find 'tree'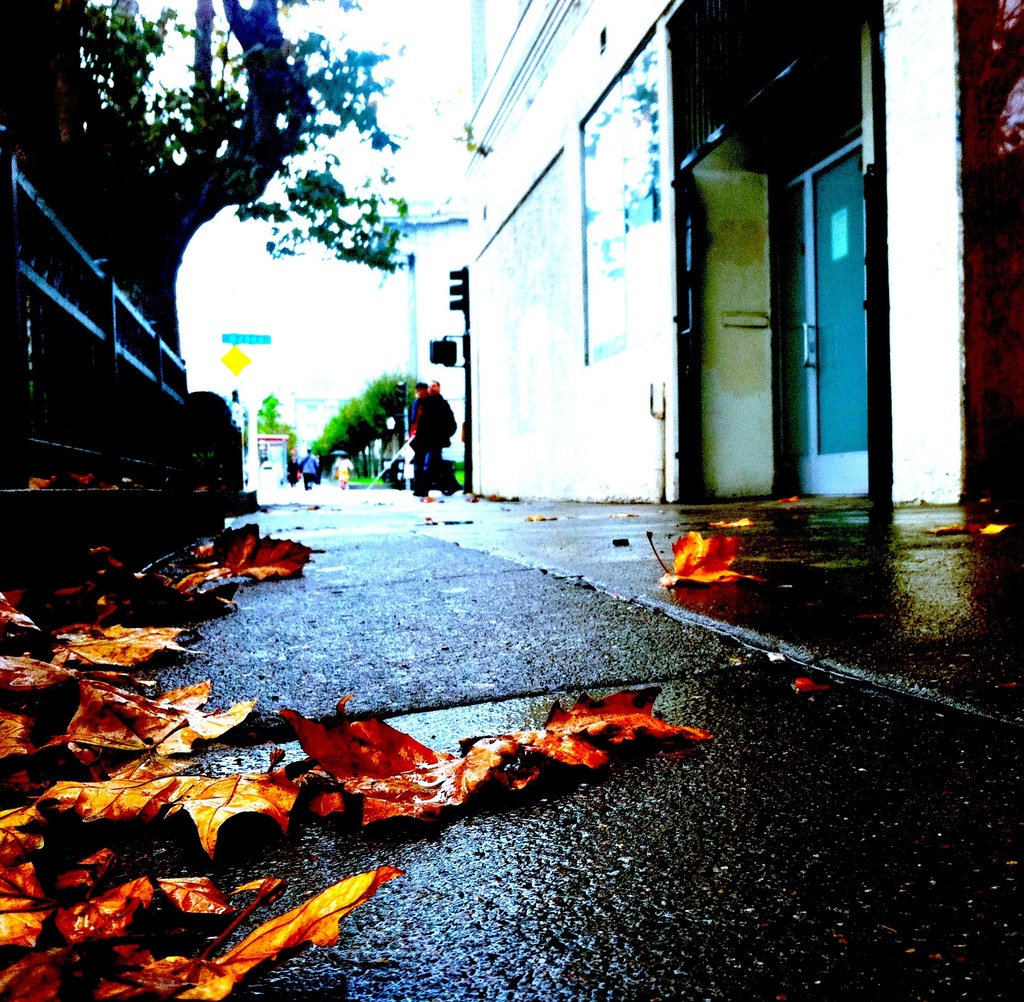
pyautogui.locateOnScreen(15, 0, 415, 364)
